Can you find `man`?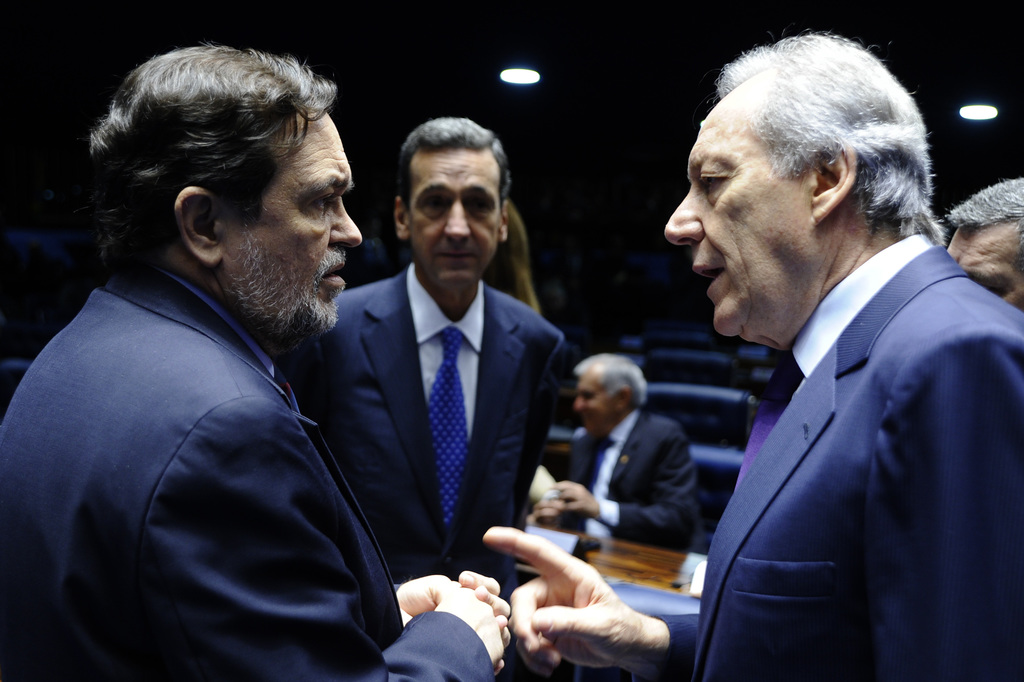
Yes, bounding box: x1=282 y1=117 x2=563 y2=585.
